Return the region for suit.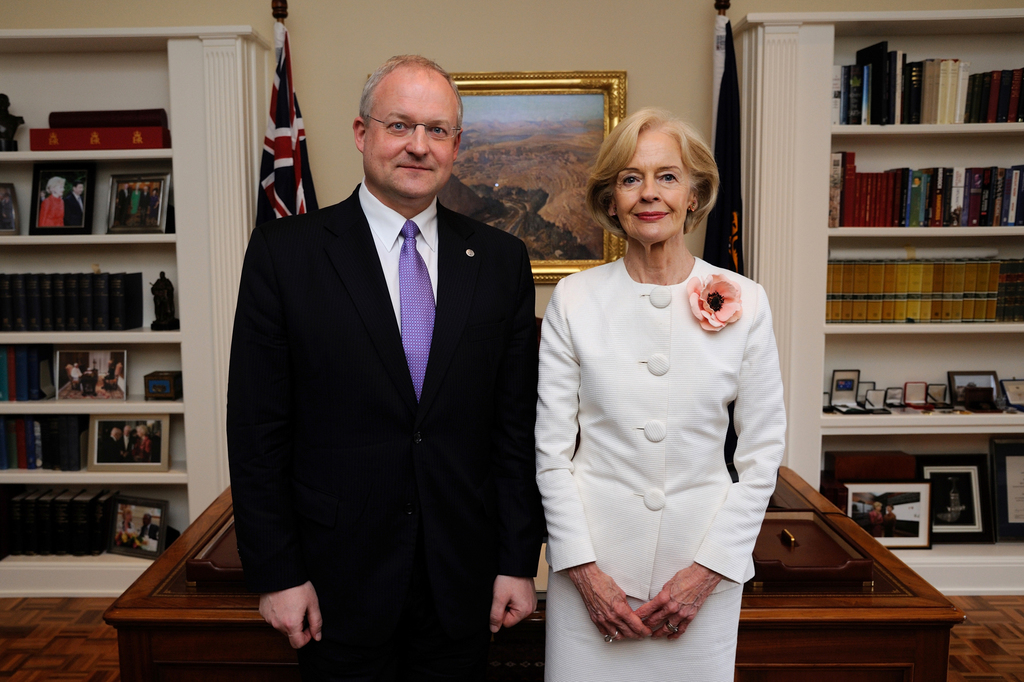
Rect(221, 64, 547, 668).
